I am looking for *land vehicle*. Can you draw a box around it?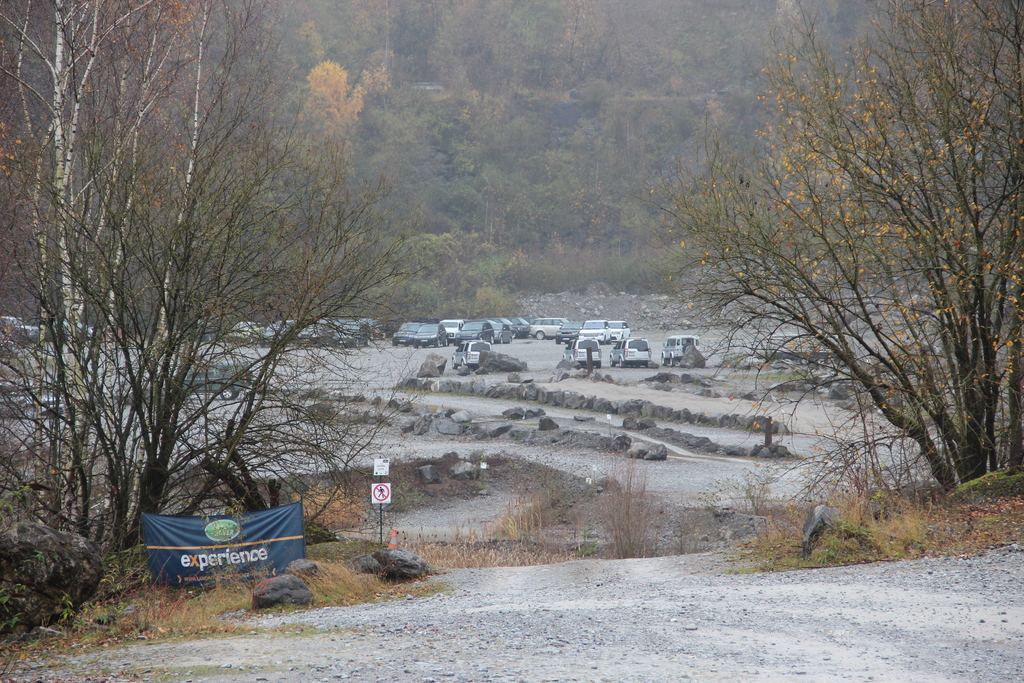
Sure, the bounding box is left=197, top=317, right=220, bottom=341.
